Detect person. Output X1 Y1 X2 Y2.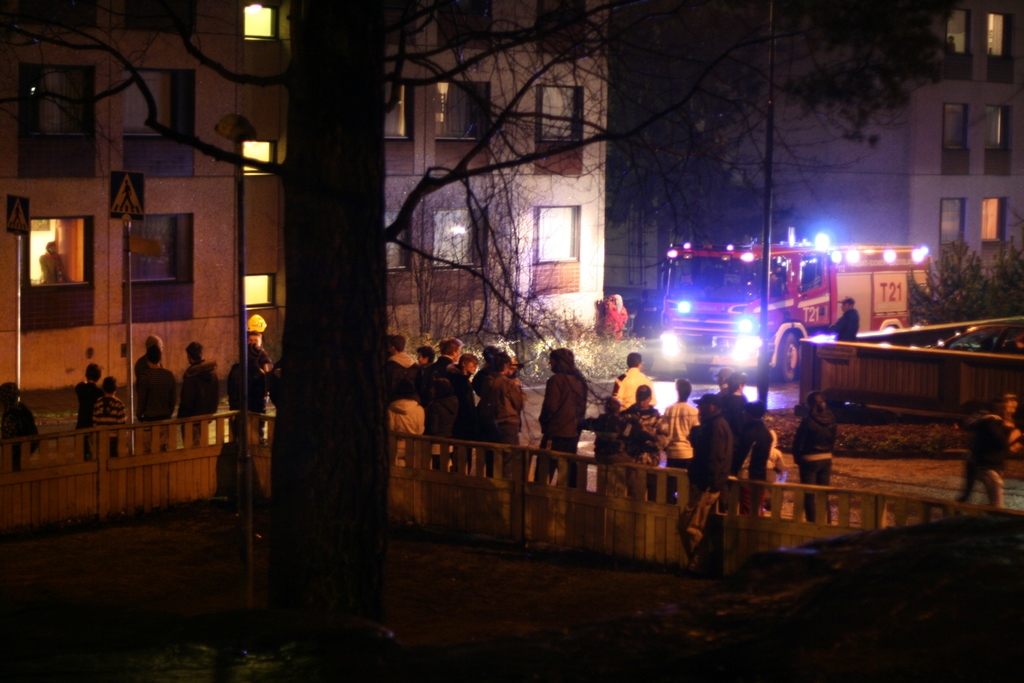
0 379 39 474.
